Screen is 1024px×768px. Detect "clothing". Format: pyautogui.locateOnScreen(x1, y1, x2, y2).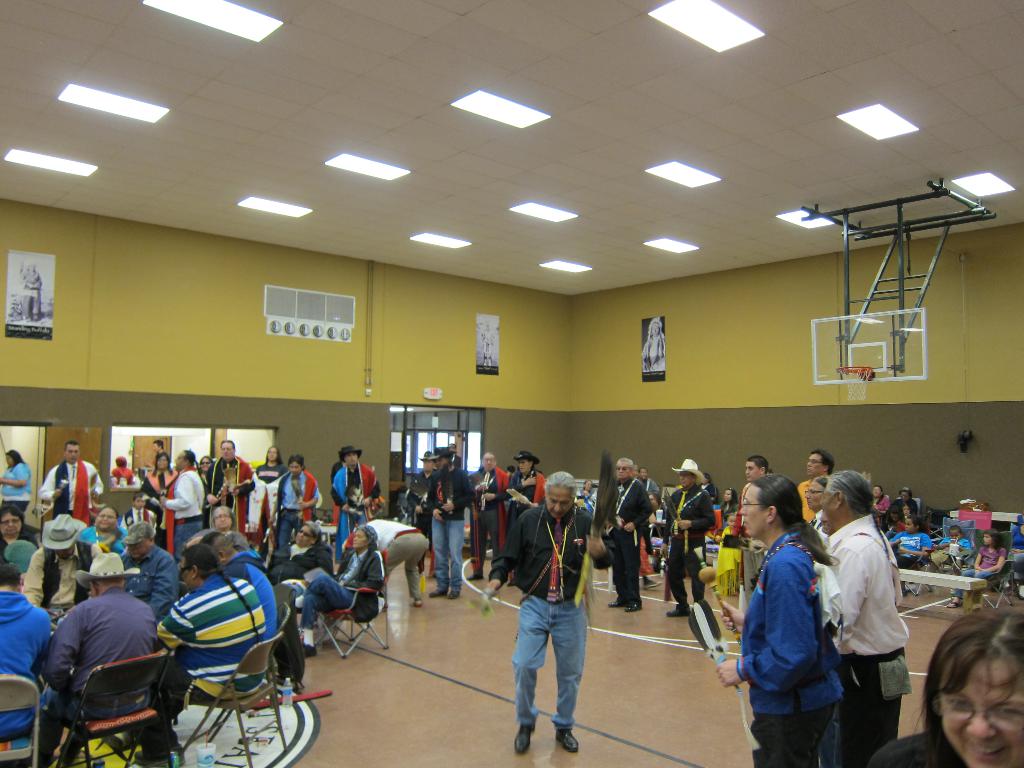
pyautogui.locateOnScreen(481, 500, 606, 722).
